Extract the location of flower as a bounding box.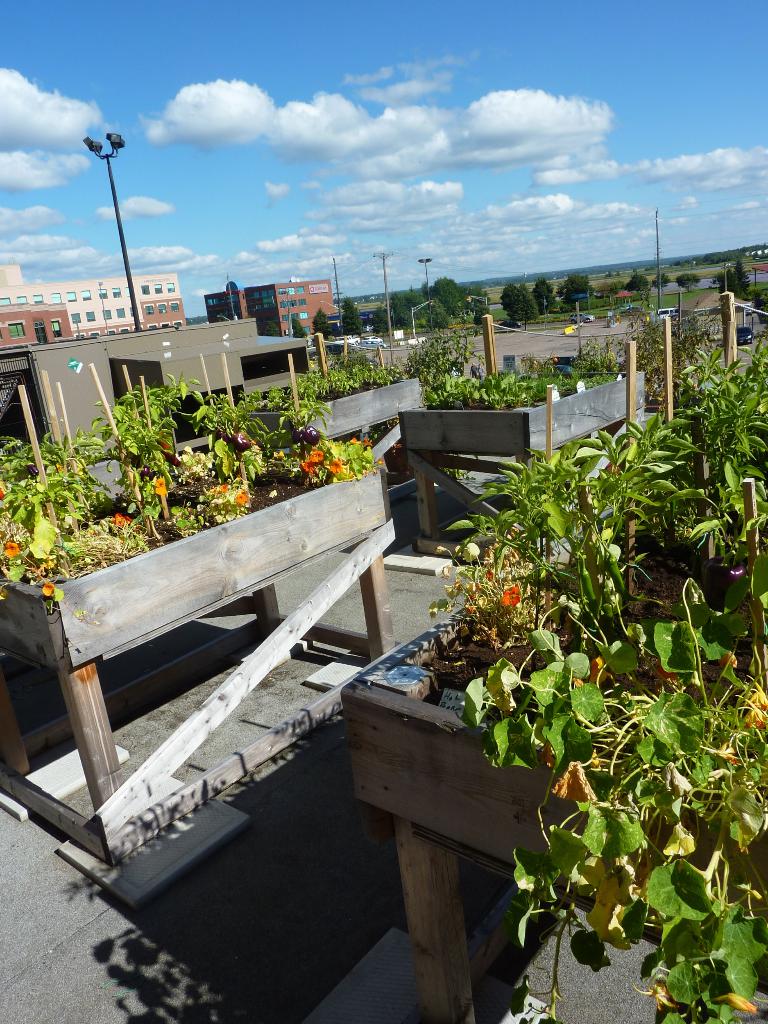
40 582 58 598.
